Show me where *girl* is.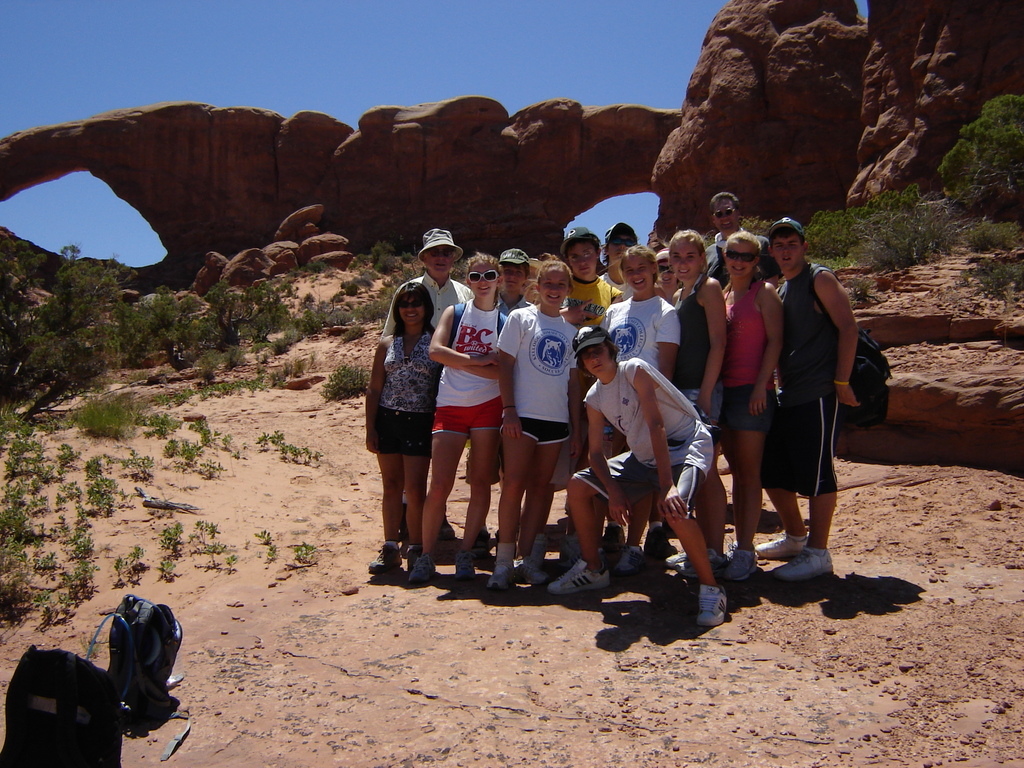
*girl* is at <box>362,281,436,576</box>.
